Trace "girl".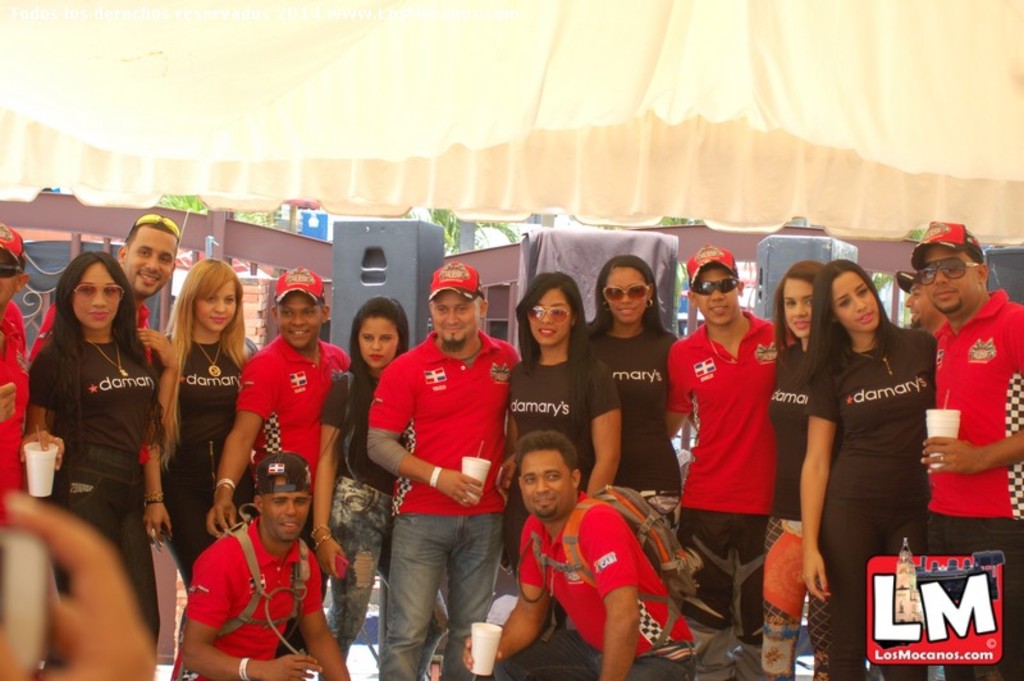
Traced to crop(20, 253, 165, 652).
